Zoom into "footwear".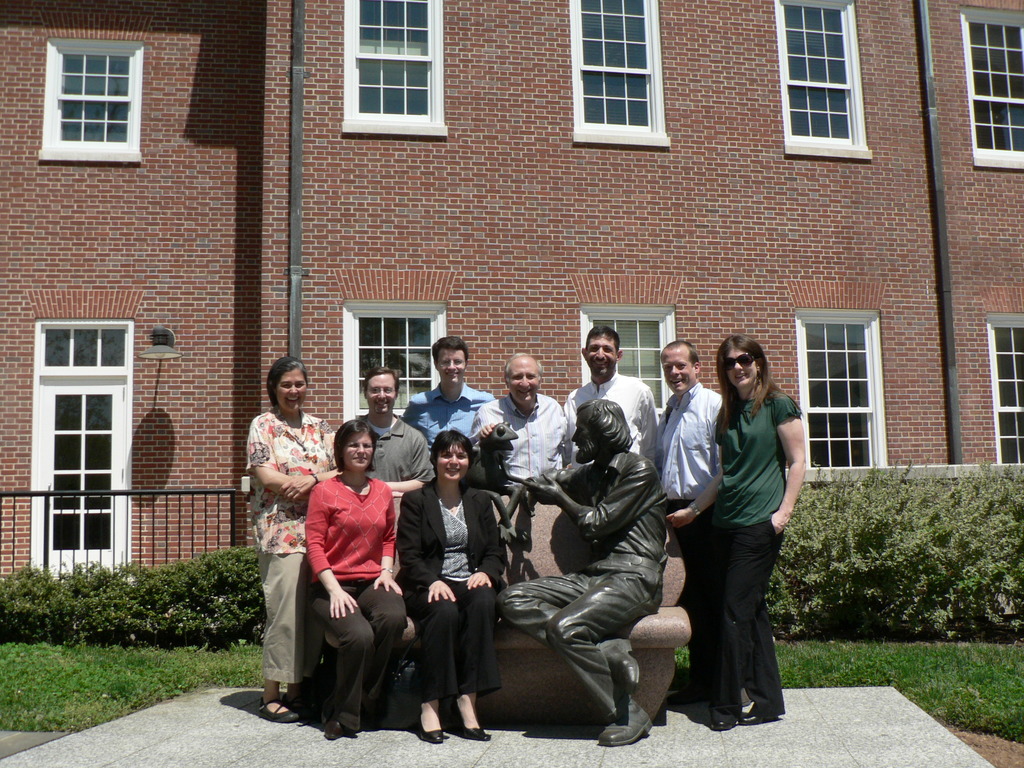
Zoom target: select_region(420, 728, 447, 744).
